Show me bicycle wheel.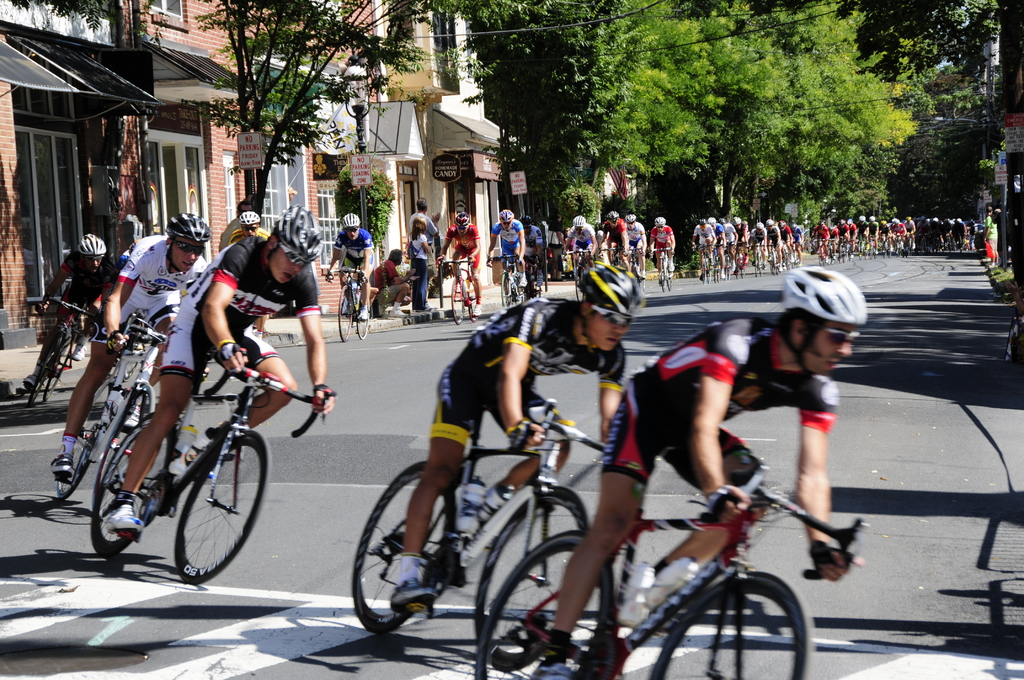
bicycle wheel is here: [448, 278, 463, 327].
